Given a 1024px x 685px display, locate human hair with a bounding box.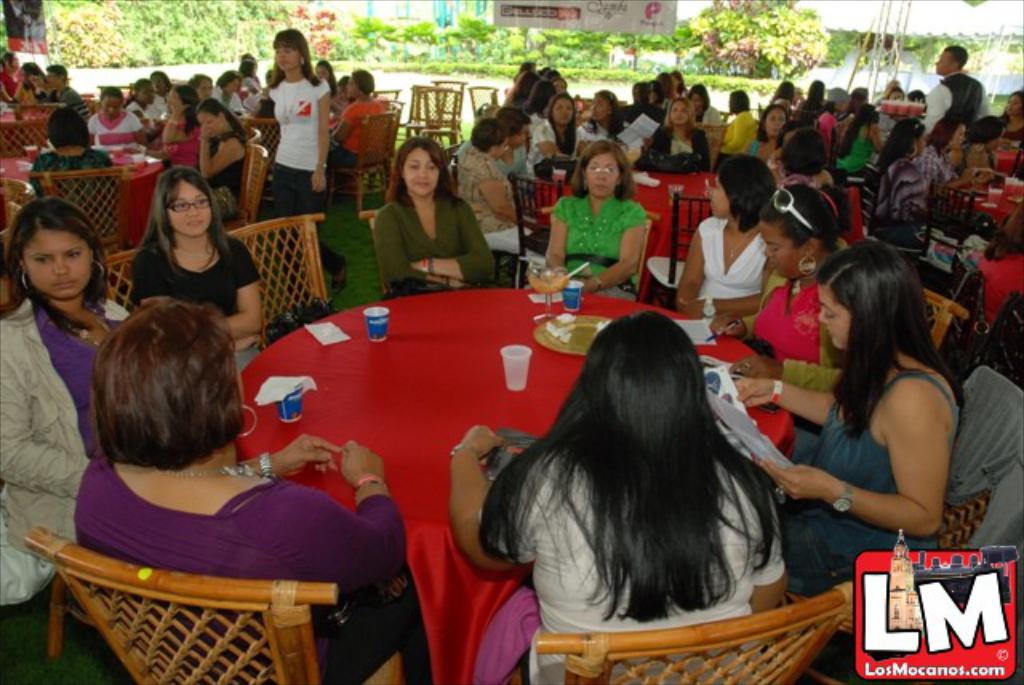
Located: [left=723, top=86, right=749, bottom=115].
